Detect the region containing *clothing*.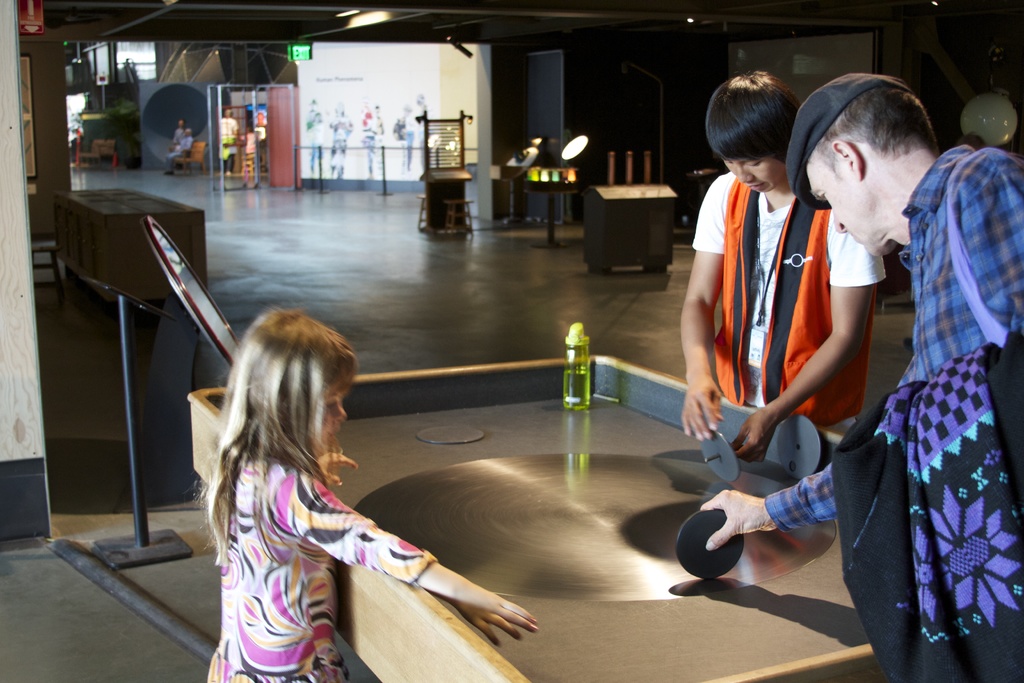
BBox(766, 141, 1023, 528).
